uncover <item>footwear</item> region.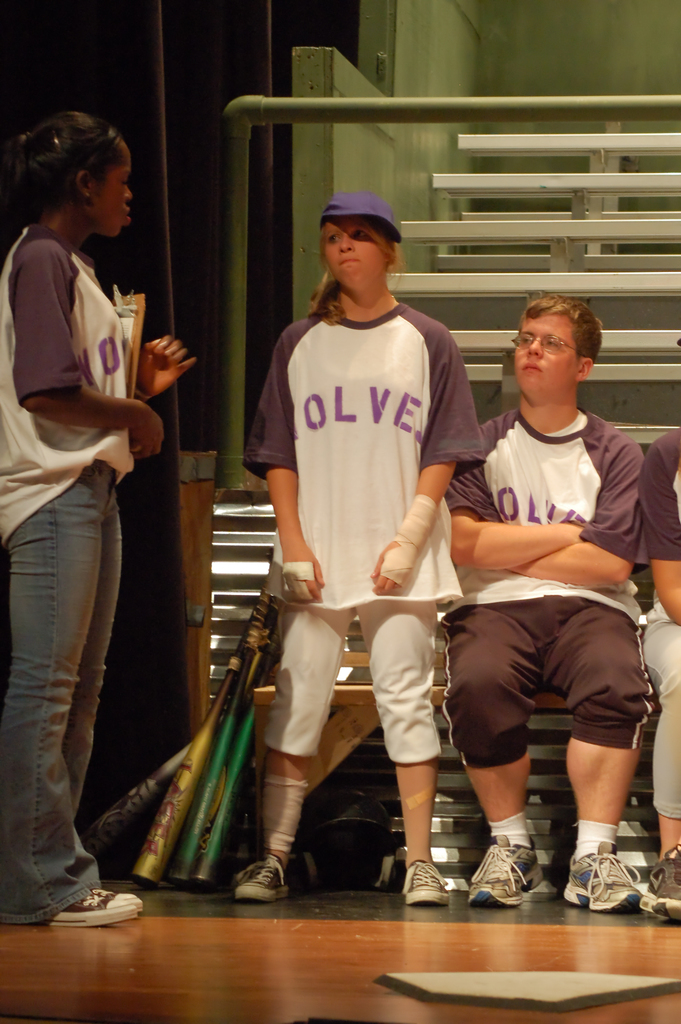
Uncovered: detection(403, 858, 448, 903).
